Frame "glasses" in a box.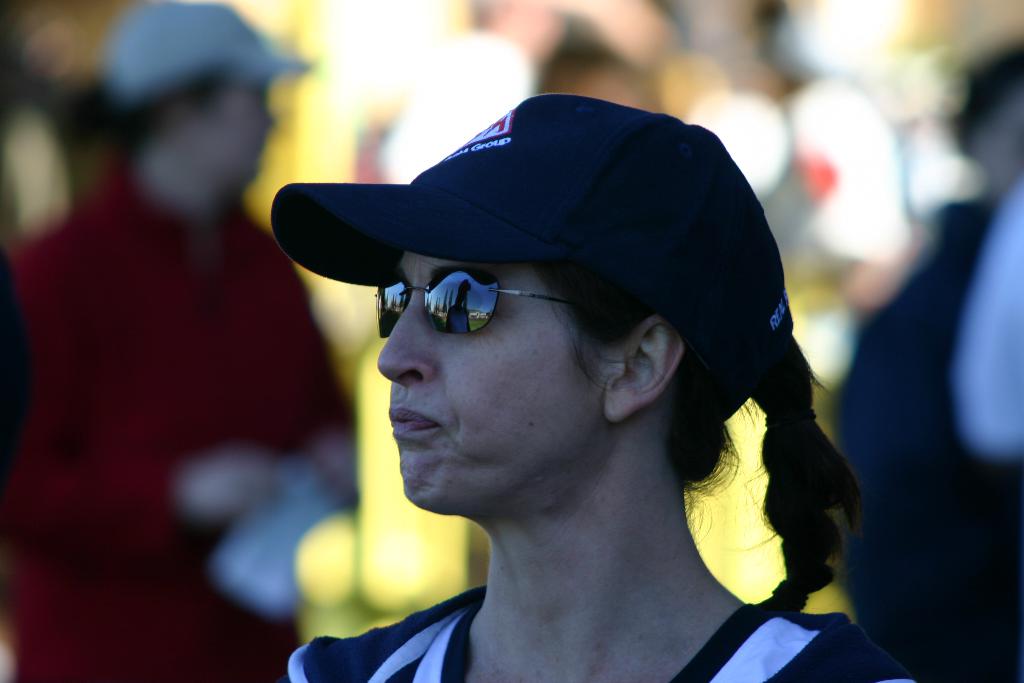
detection(355, 263, 598, 354).
